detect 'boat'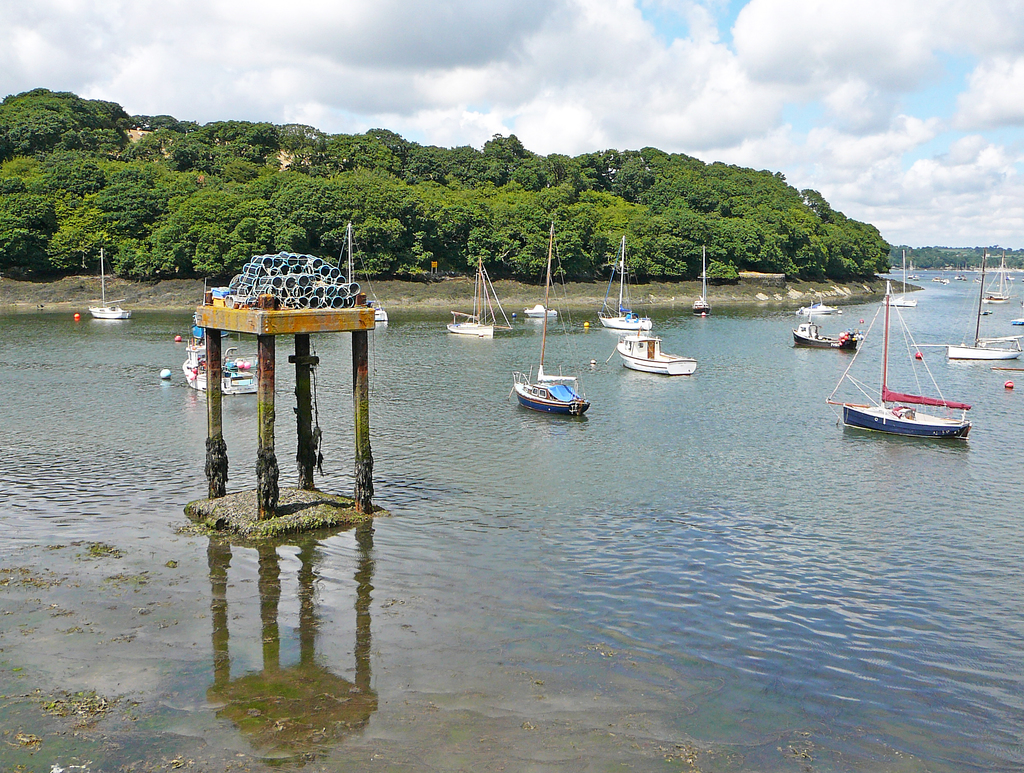
bbox=(981, 254, 1014, 304)
